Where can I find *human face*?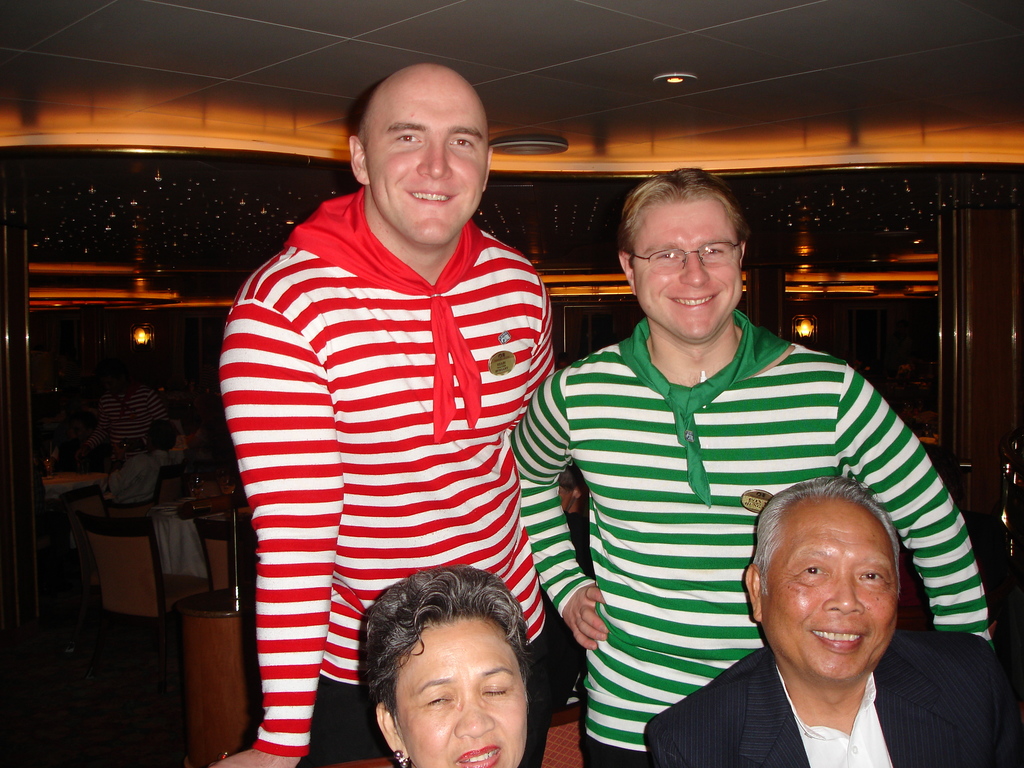
You can find it at [364, 73, 487, 245].
